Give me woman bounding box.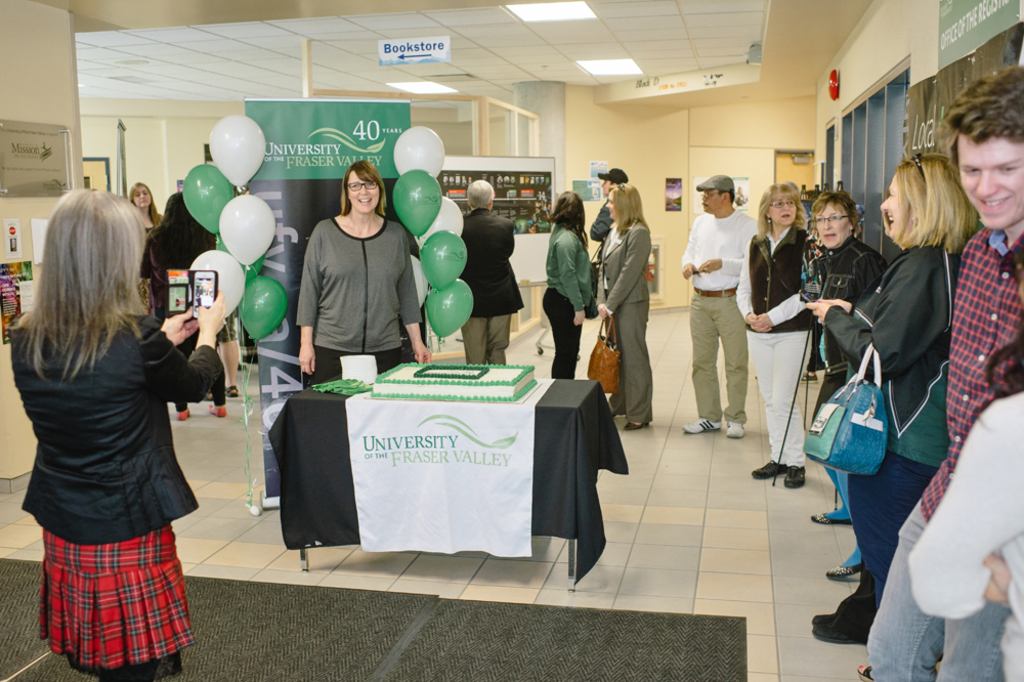
l=8, t=185, r=229, b=681.
